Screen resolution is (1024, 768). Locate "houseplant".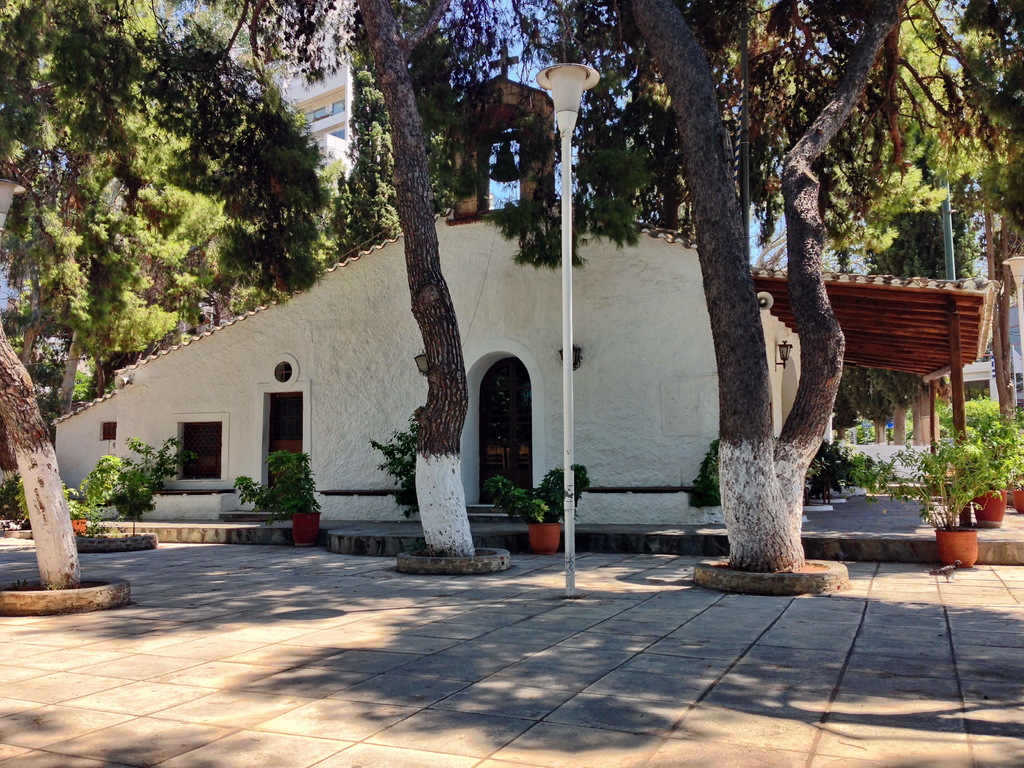
locate(488, 460, 593, 554).
